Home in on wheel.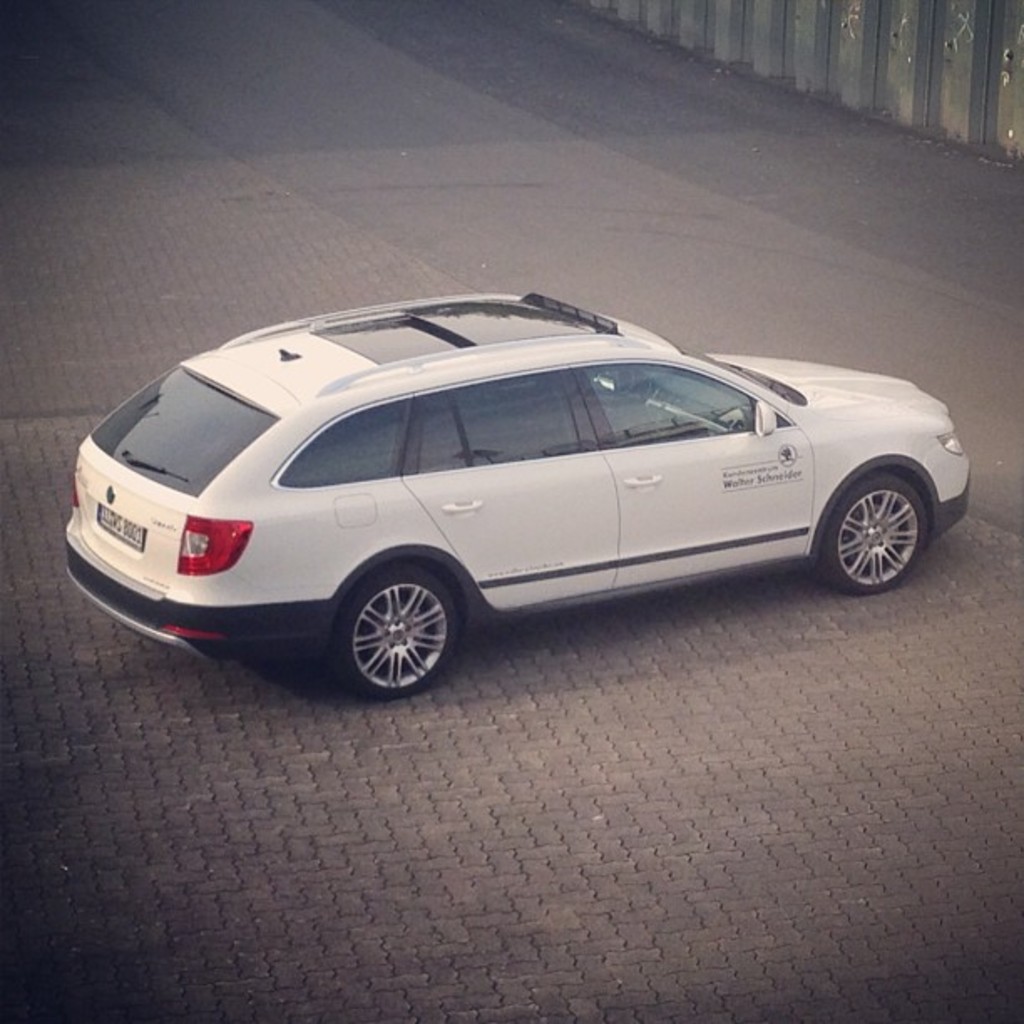
Homed in at <region>333, 569, 467, 678</region>.
